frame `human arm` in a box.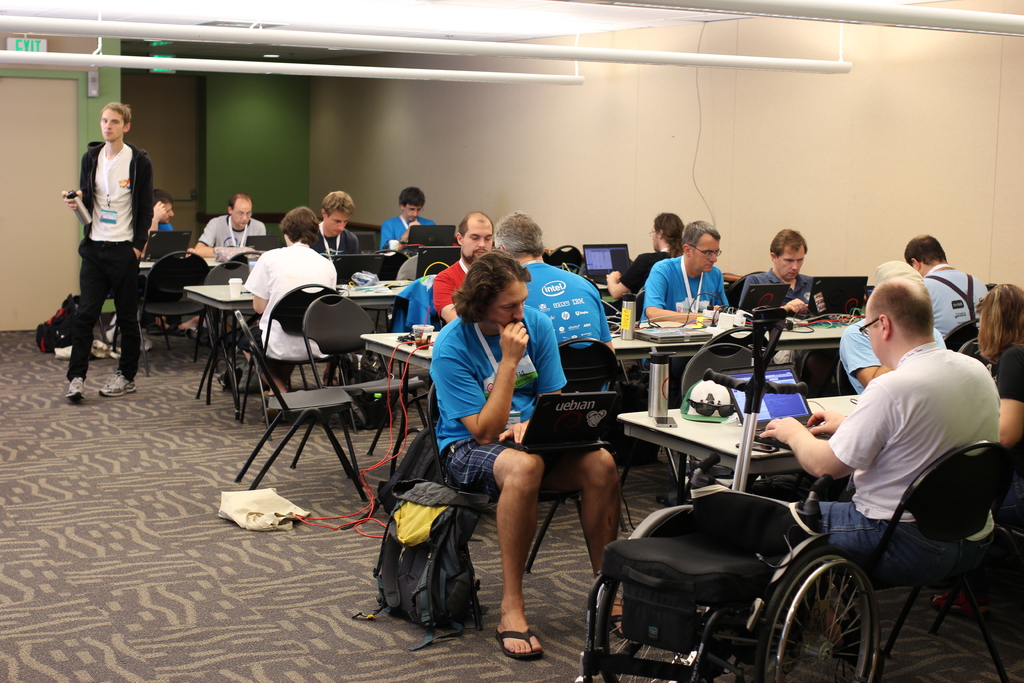
select_region(989, 347, 1023, 450).
